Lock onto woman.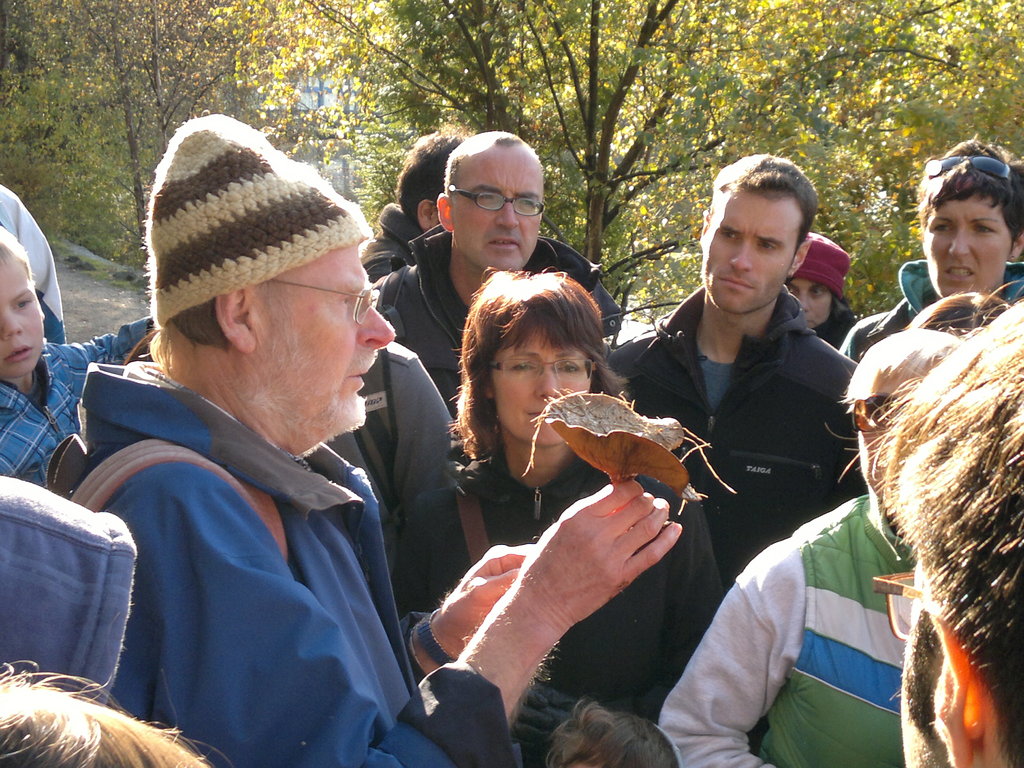
Locked: detection(782, 234, 864, 342).
